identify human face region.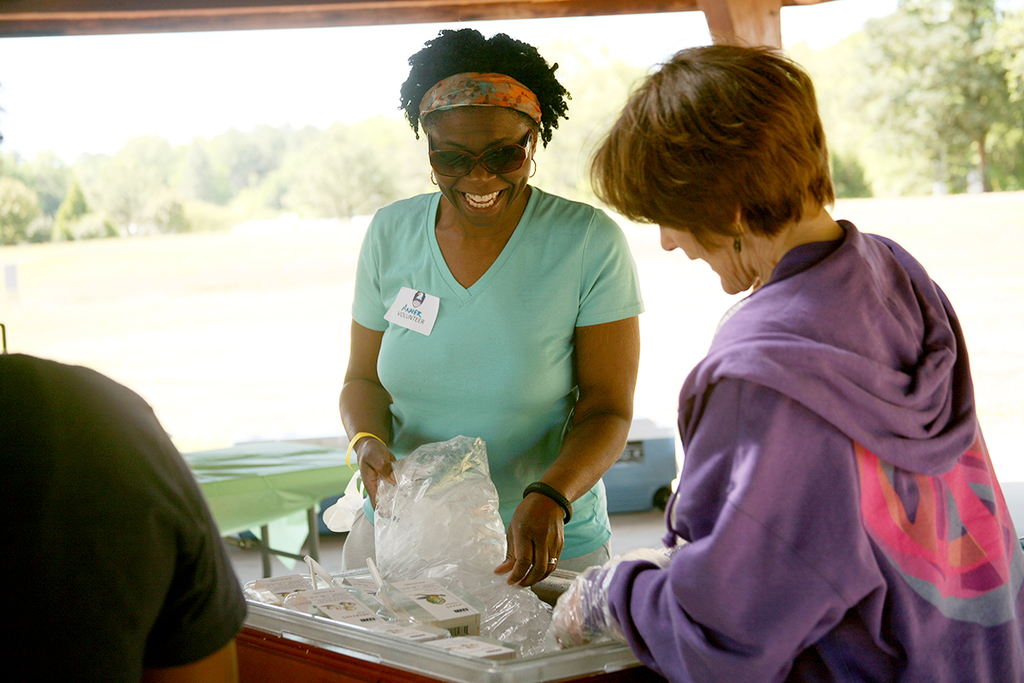
Region: 657 219 736 292.
